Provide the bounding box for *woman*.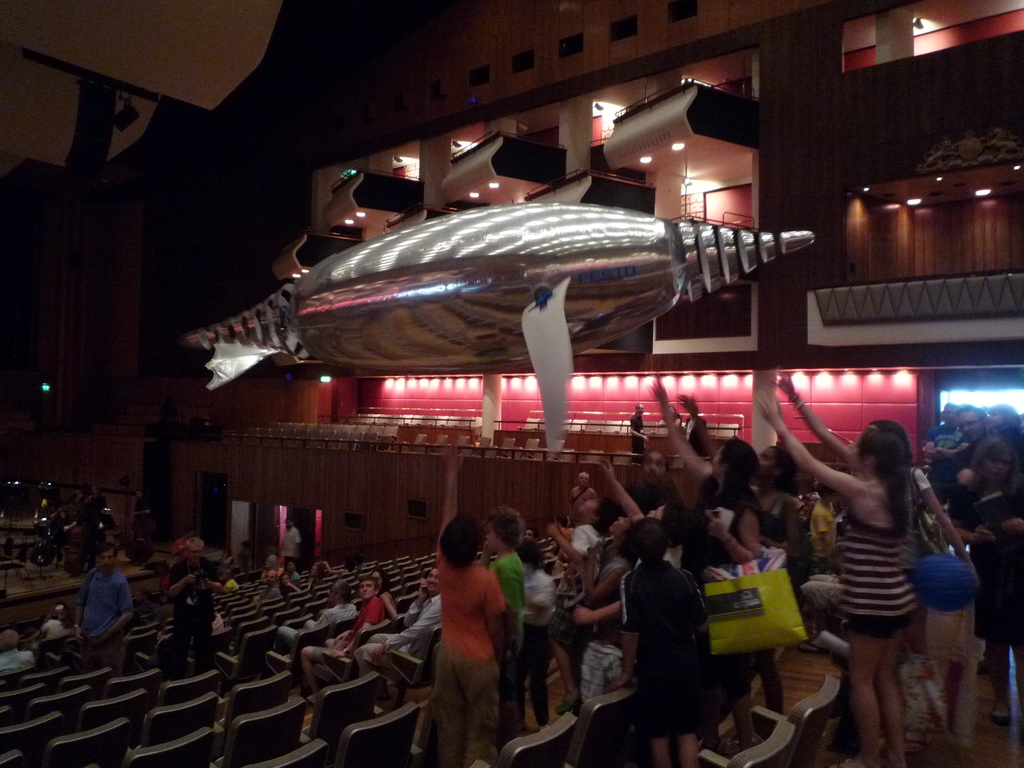
BBox(654, 402, 687, 431).
